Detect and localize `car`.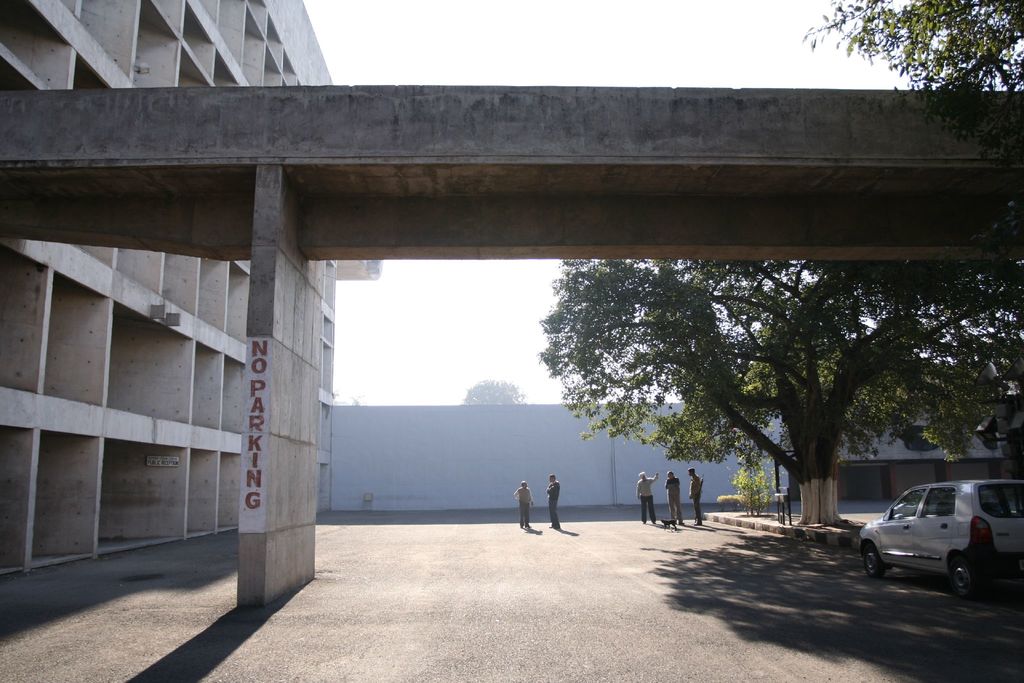
Localized at region(861, 481, 1013, 595).
